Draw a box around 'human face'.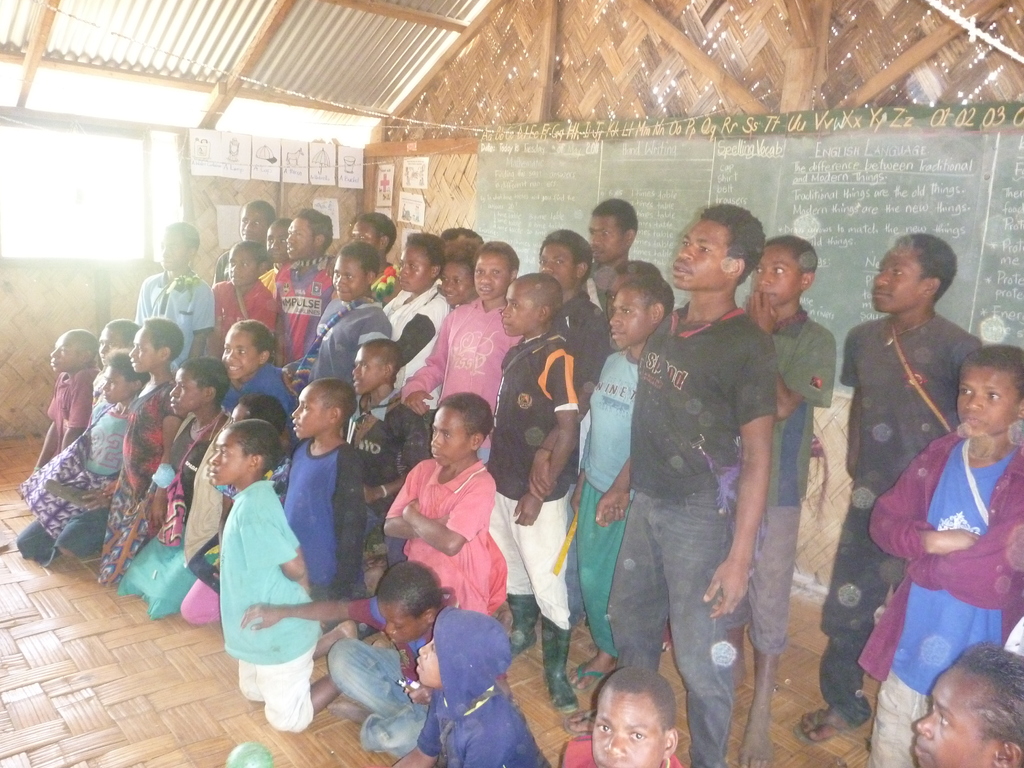
[x1=587, y1=691, x2=666, y2=767].
